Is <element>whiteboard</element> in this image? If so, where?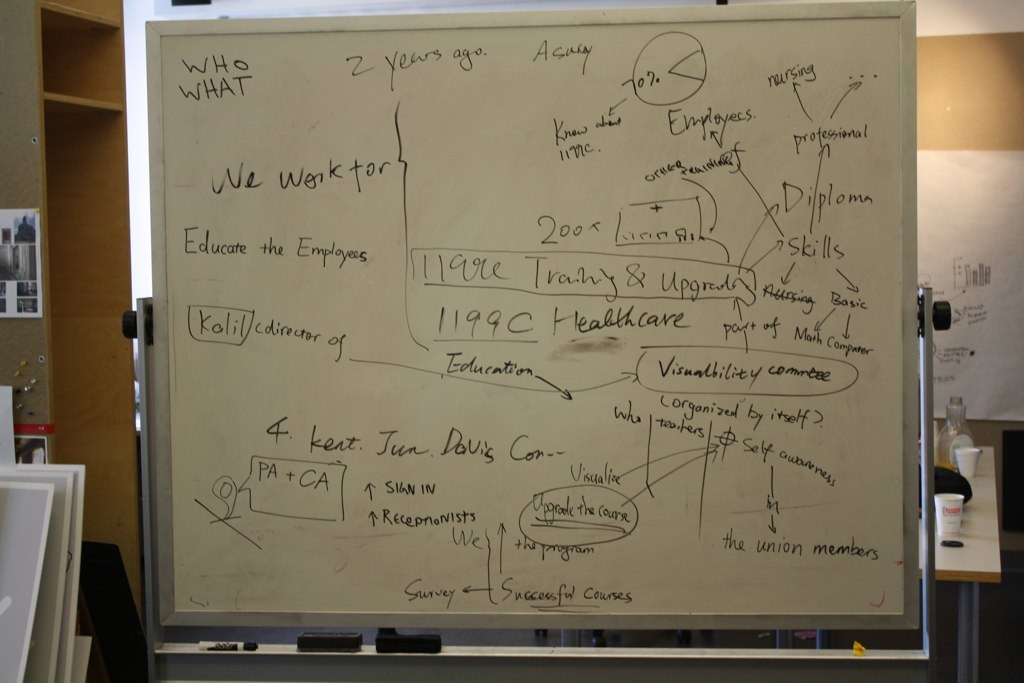
Yes, at BBox(144, 0, 920, 633).
